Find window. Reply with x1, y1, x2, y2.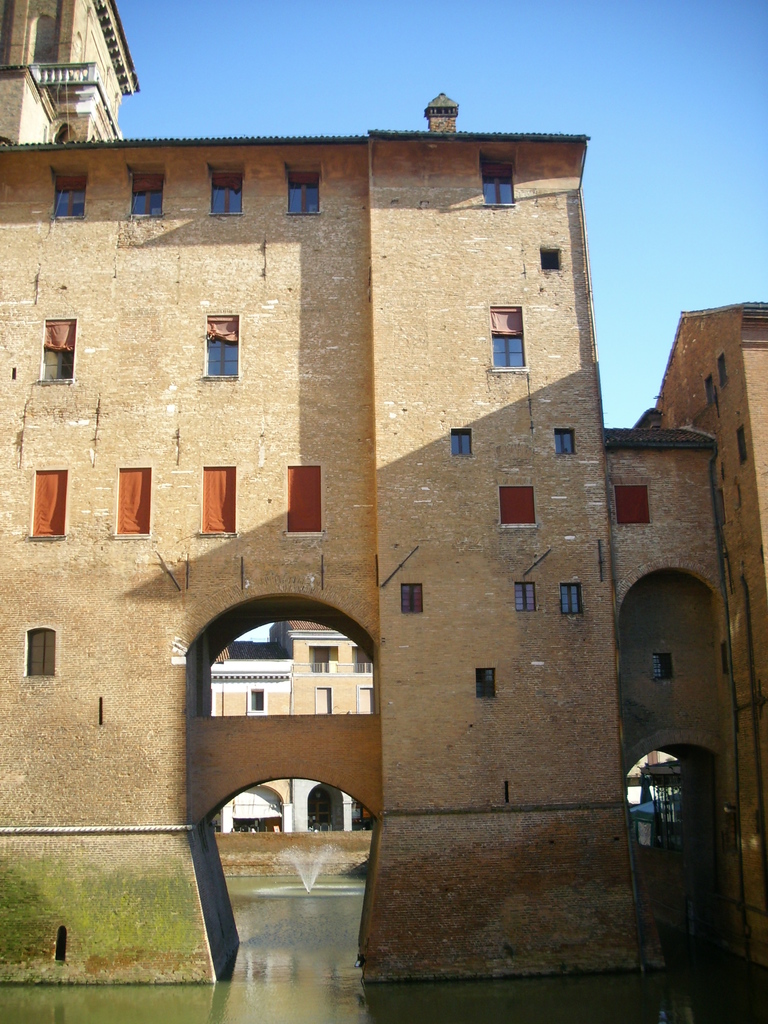
479, 153, 515, 207.
